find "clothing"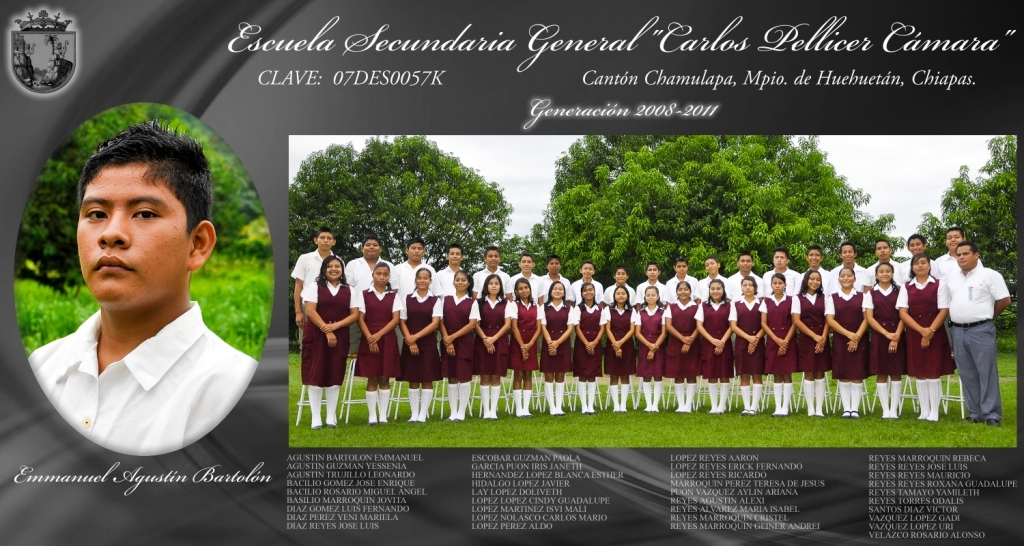
942/251/983/345
